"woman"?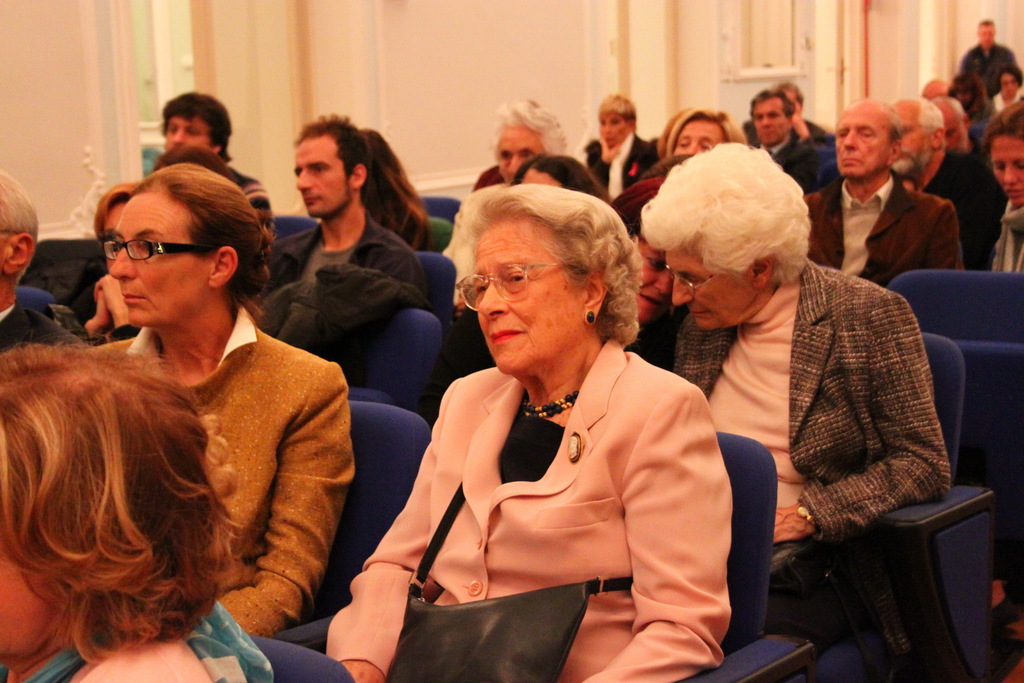
pyautogui.locateOnScreen(322, 183, 738, 682)
